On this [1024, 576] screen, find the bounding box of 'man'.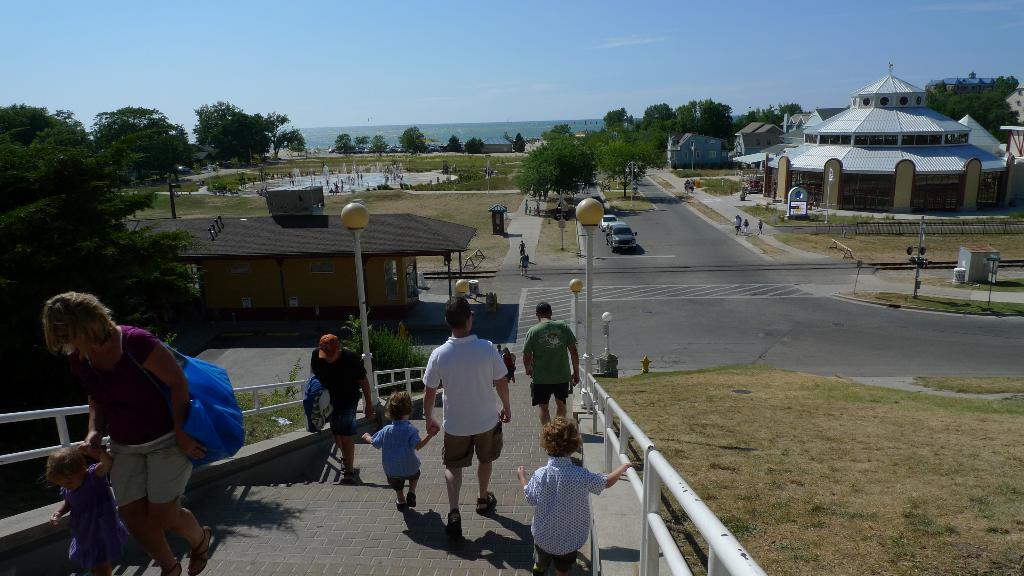
Bounding box: (521,302,580,426).
